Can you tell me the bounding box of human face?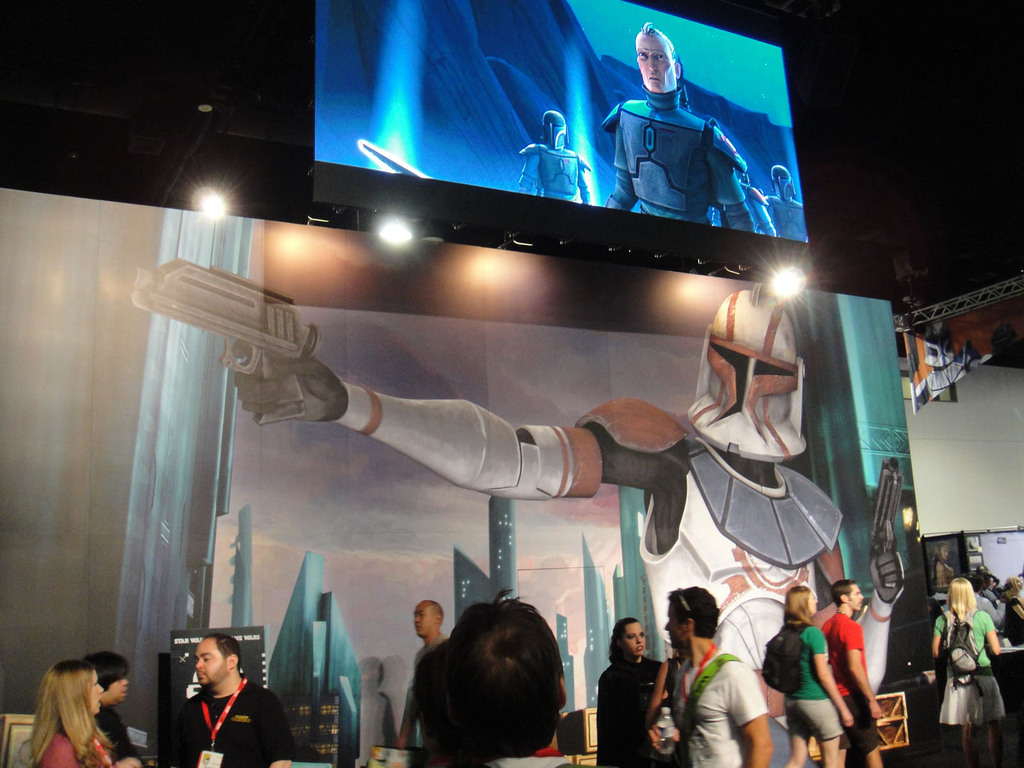
(110, 672, 131, 703).
